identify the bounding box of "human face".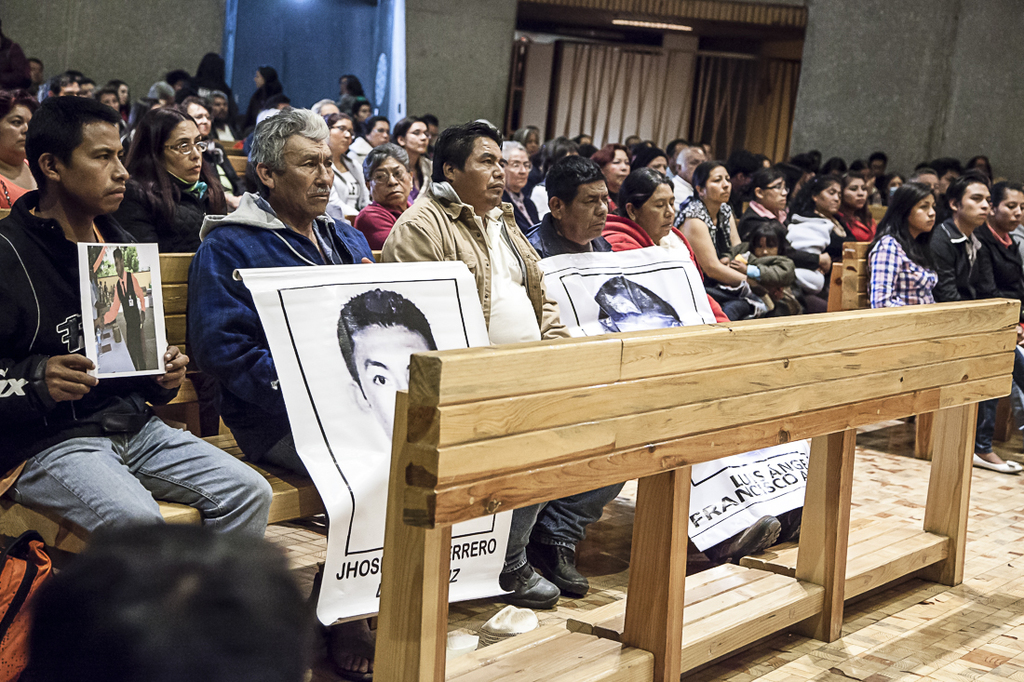
<region>640, 182, 674, 234</region>.
